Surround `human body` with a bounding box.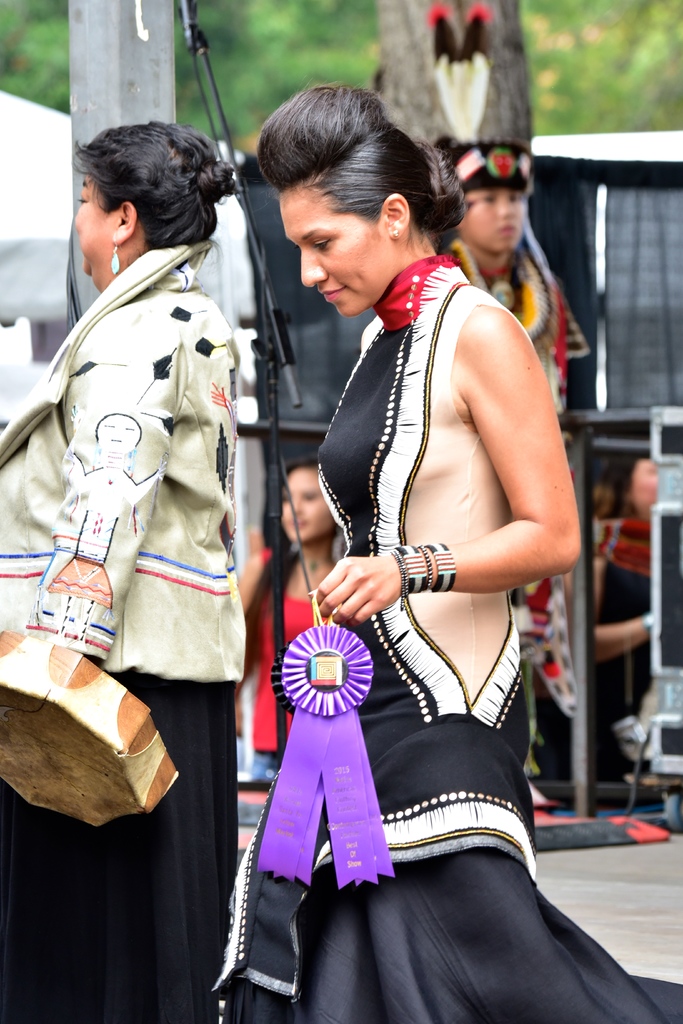
x1=0 y1=122 x2=237 y2=1023.
